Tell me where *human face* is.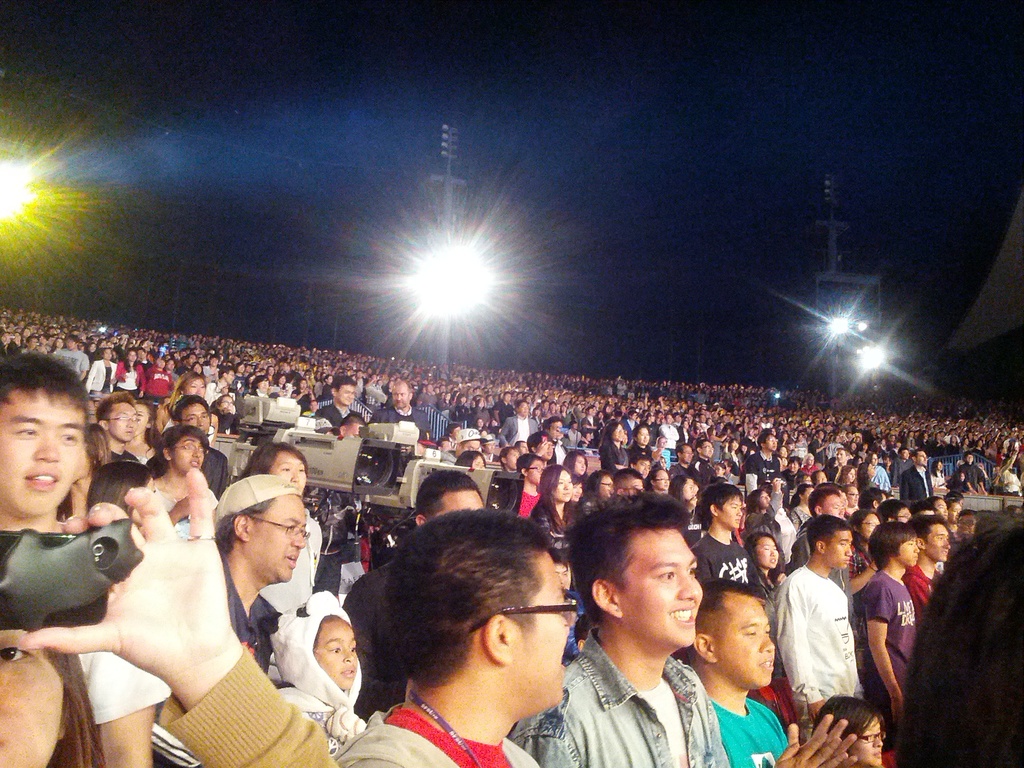
*human face* is at x1=447, y1=396, x2=449, y2=397.
